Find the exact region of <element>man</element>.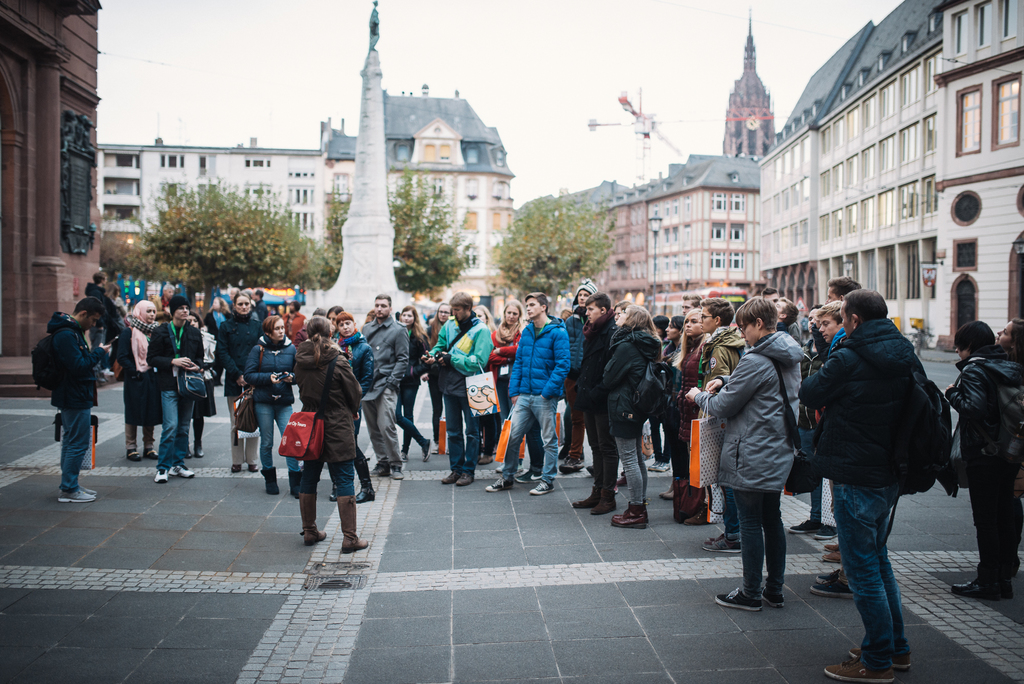
Exact region: 354,295,406,478.
